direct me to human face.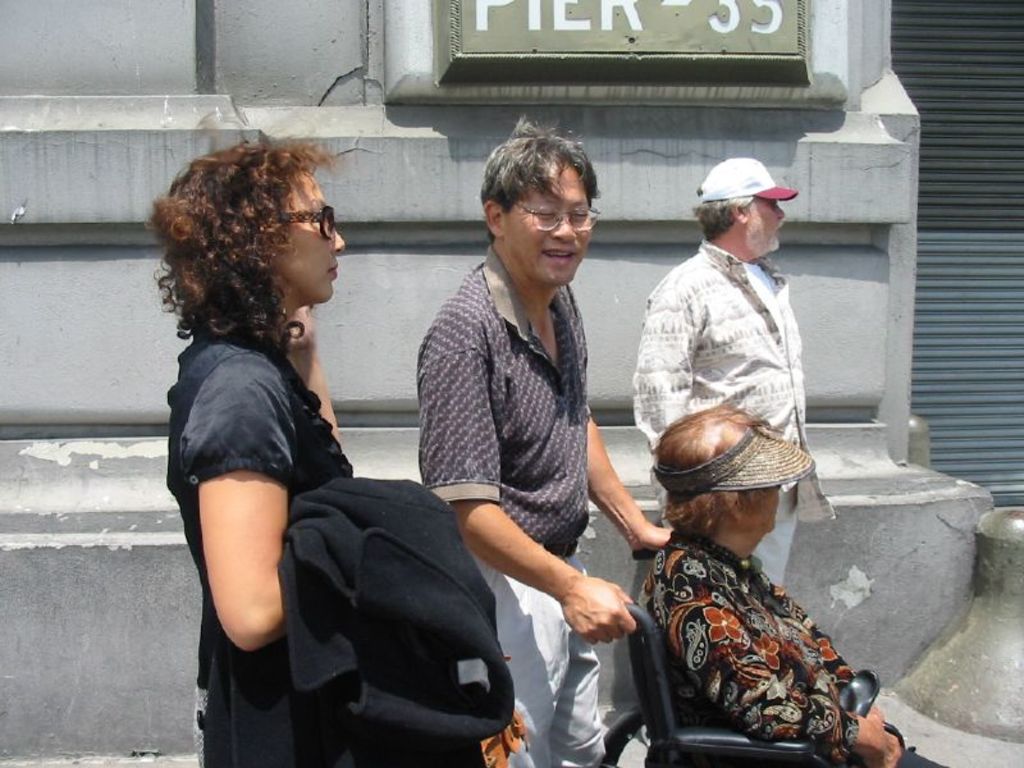
Direction: 503 161 595 283.
